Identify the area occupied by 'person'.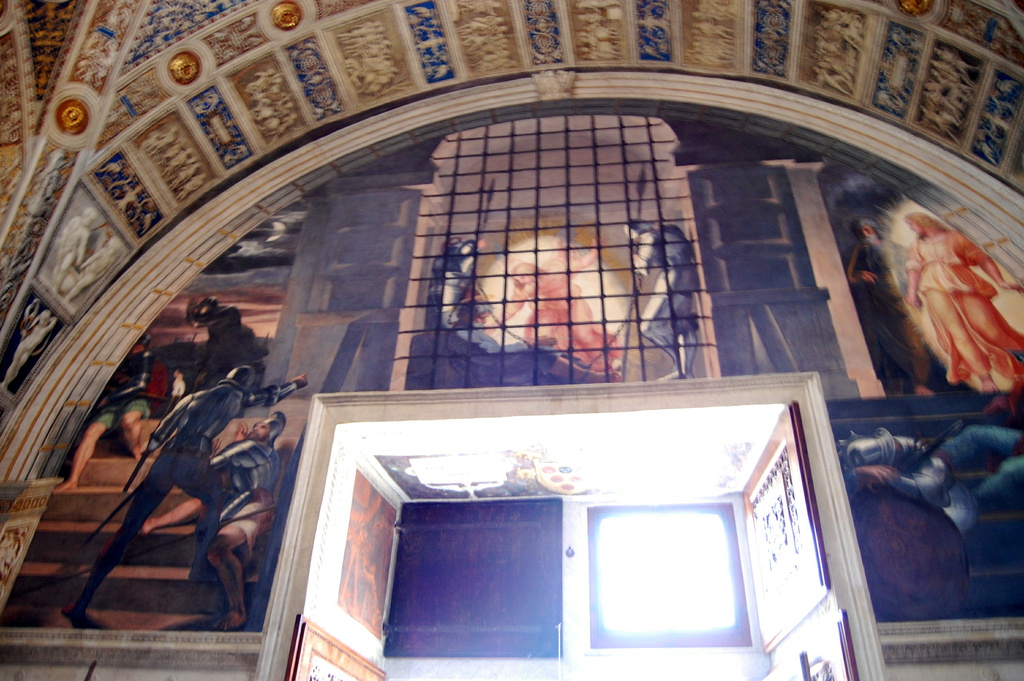
Area: <bbox>30, 209, 95, 295</bbox>.
